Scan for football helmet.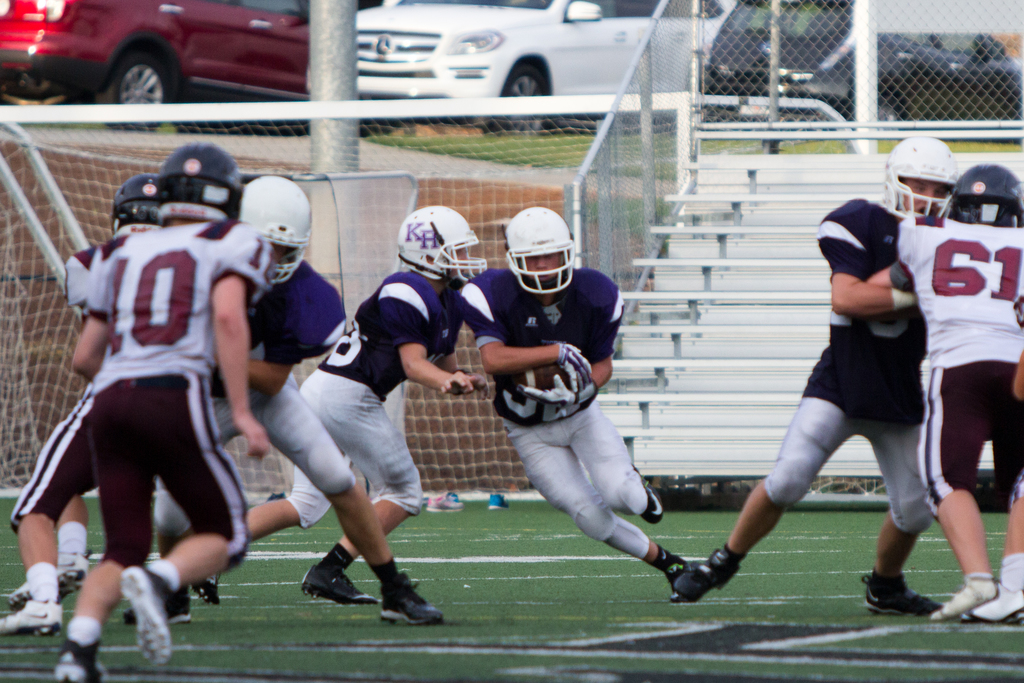
Scan result: region(500, 200, 589, 297).
